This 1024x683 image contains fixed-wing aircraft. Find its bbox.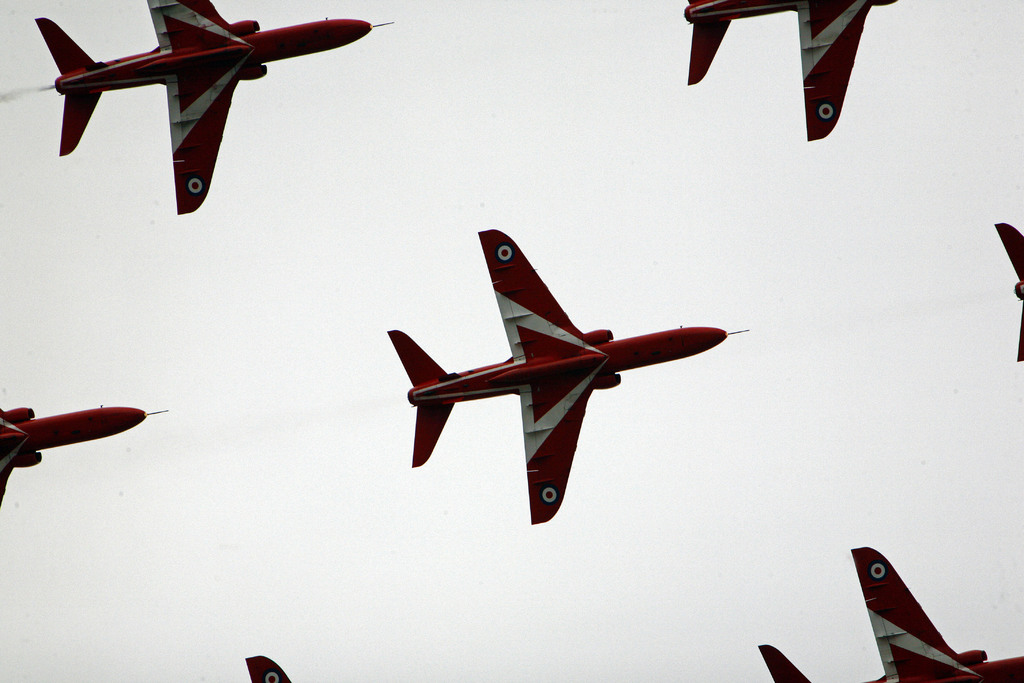
(left=32, top=0, right=393, bottom=215).
